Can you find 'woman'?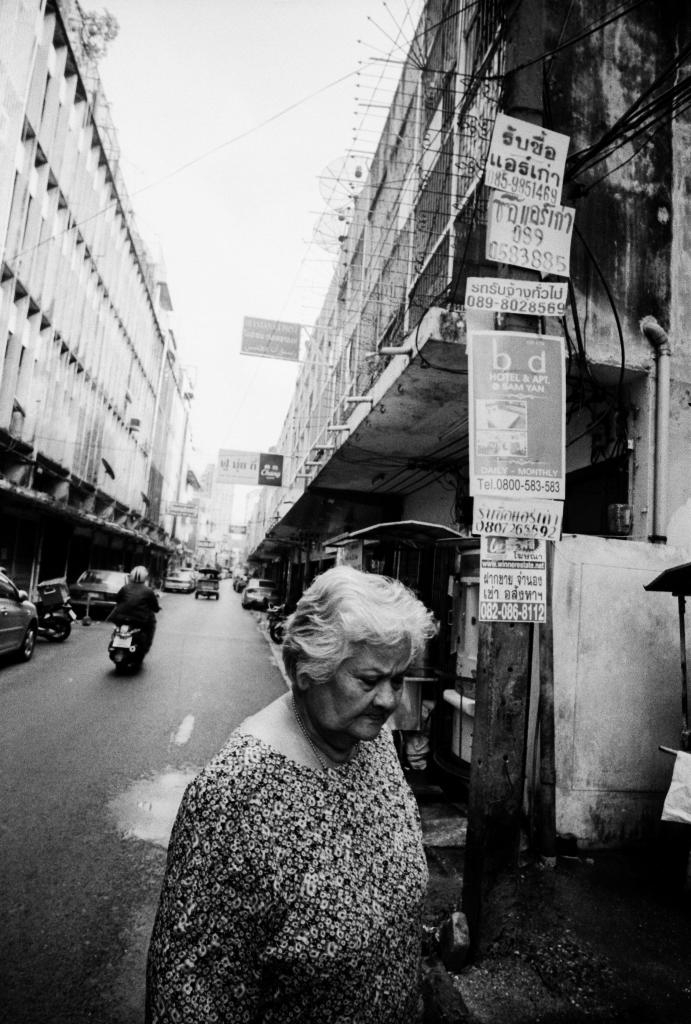
Yes, bounding box: 147,542,482,1013.
